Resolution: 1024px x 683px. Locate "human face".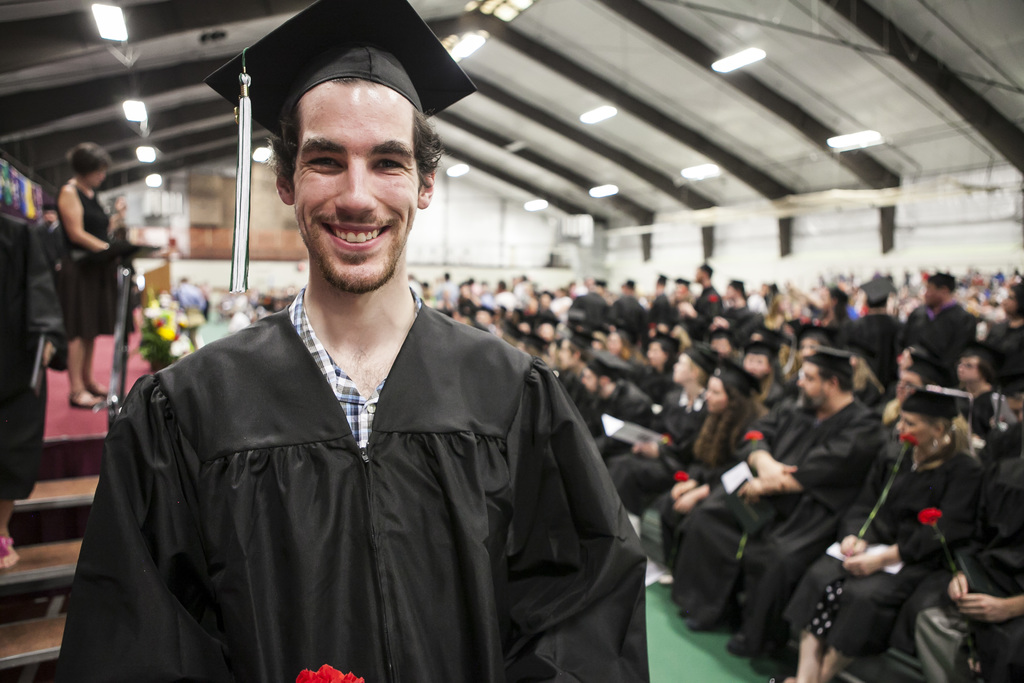
922,283,947,310.
